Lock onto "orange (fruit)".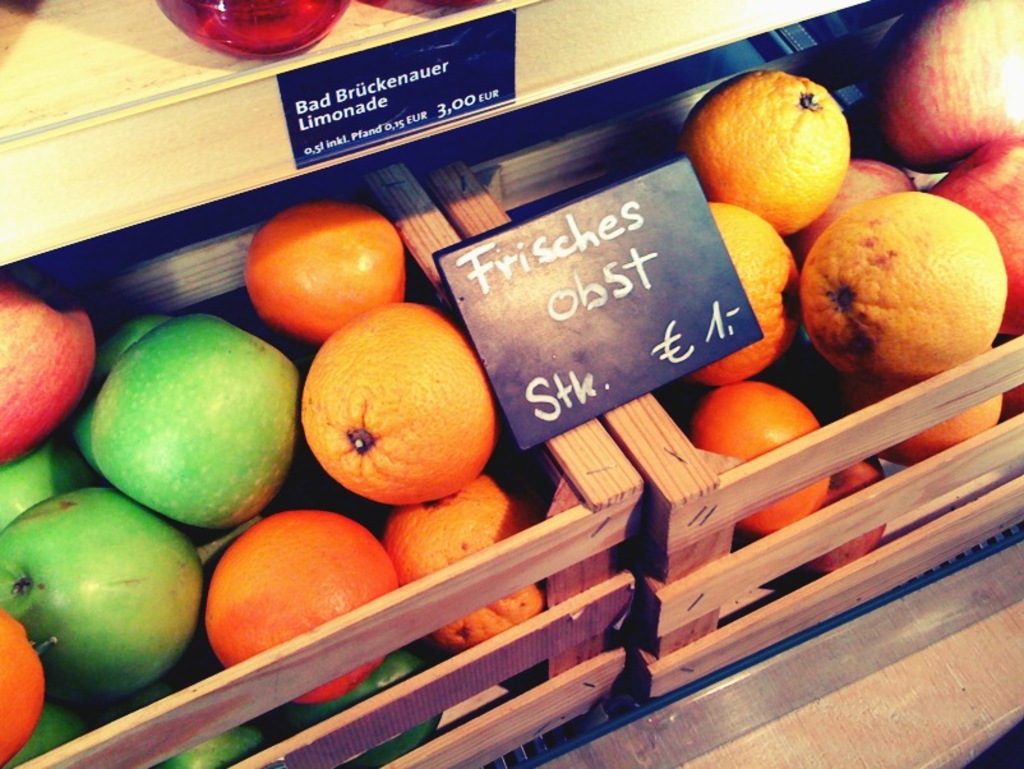
Locked: <bbox>698, 206, 797, 378</bbox>.
